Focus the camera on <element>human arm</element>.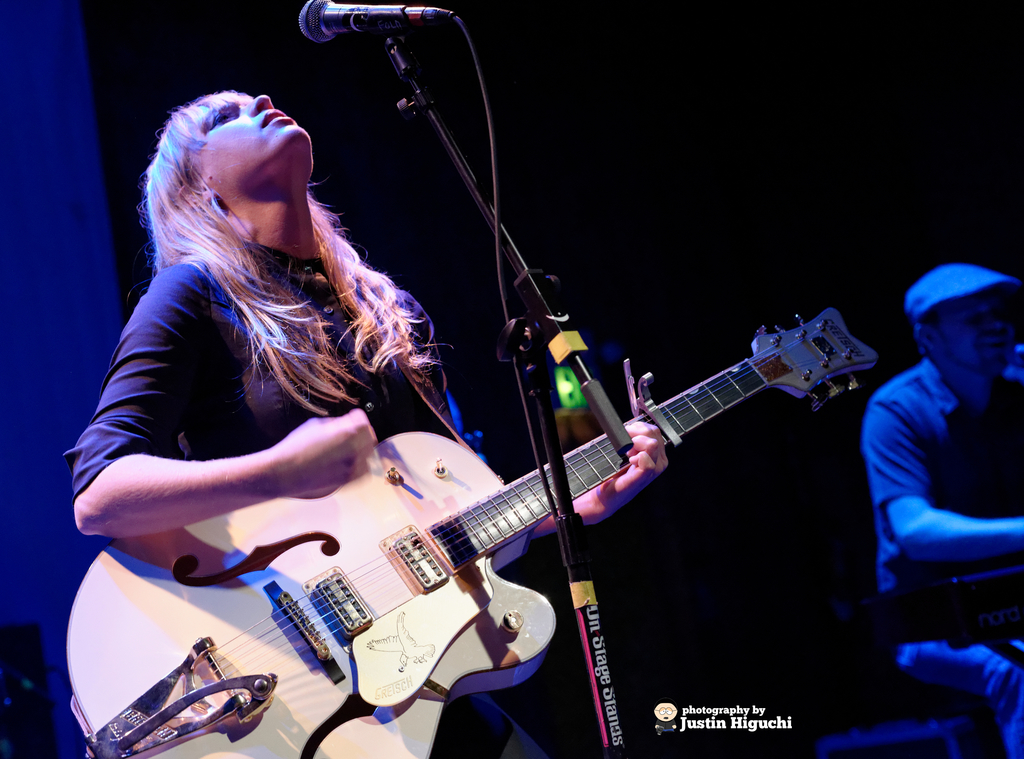
Focus region: (left=862, top=398, right=1023, bottom=564).
